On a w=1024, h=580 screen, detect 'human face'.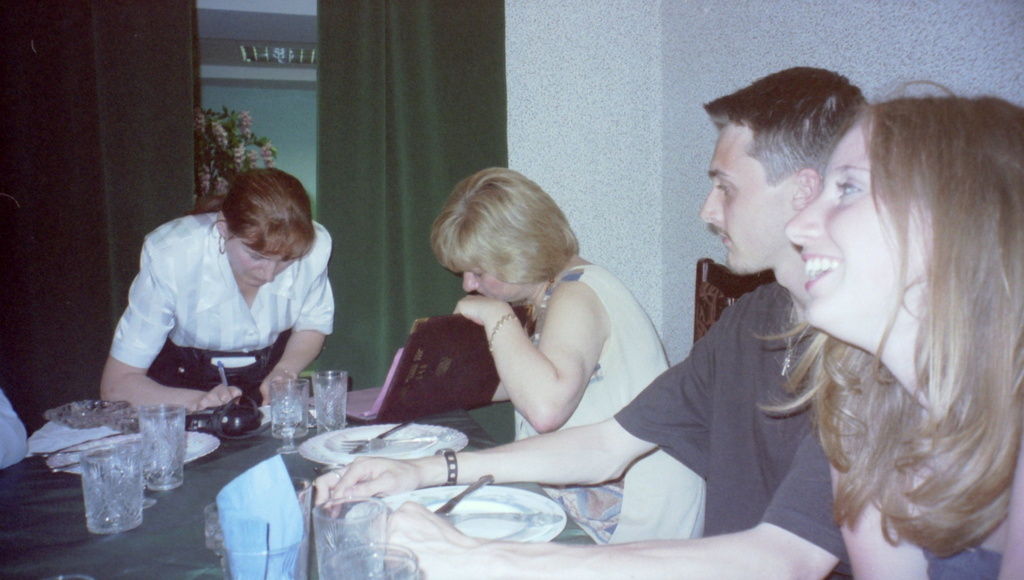
bbox=(231, 238, 290, 289).
